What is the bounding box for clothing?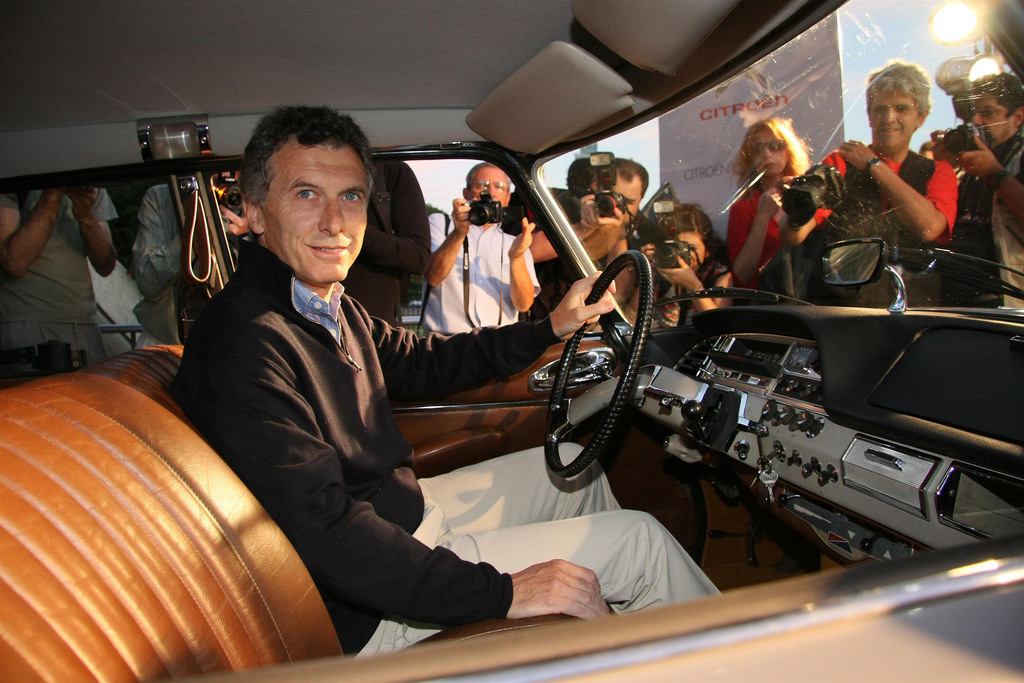
left=165, top=242, right=726, bottom=663.
